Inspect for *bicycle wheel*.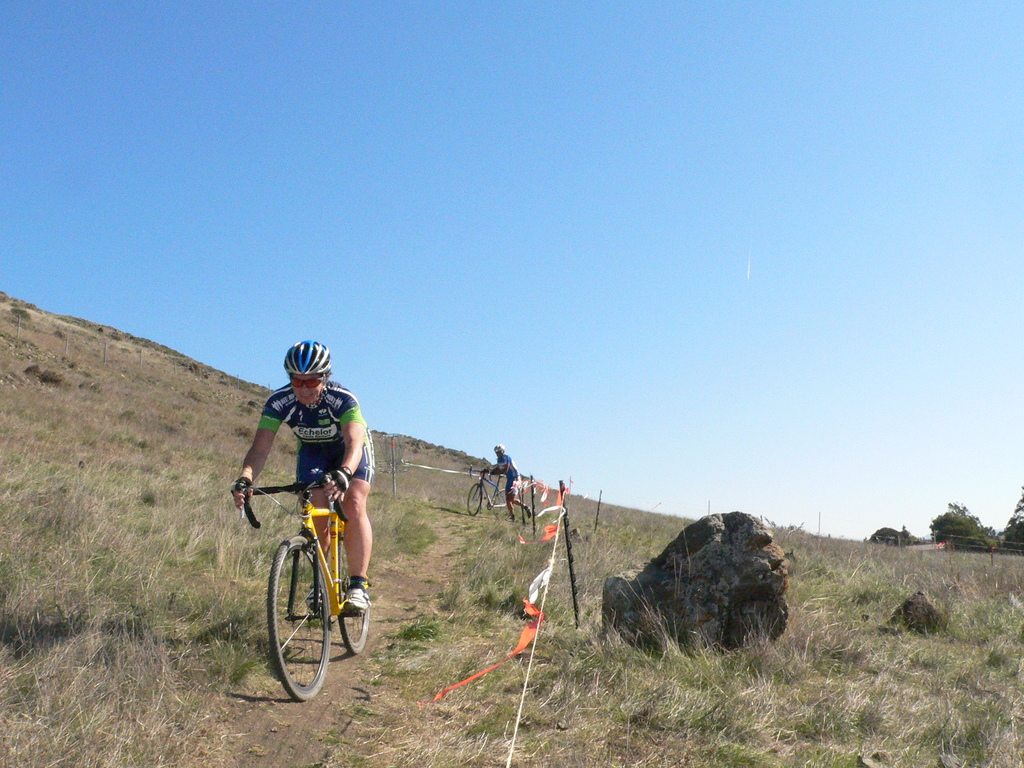
Inspection: (x1=337, y1=539, x2=369, y2=650).
